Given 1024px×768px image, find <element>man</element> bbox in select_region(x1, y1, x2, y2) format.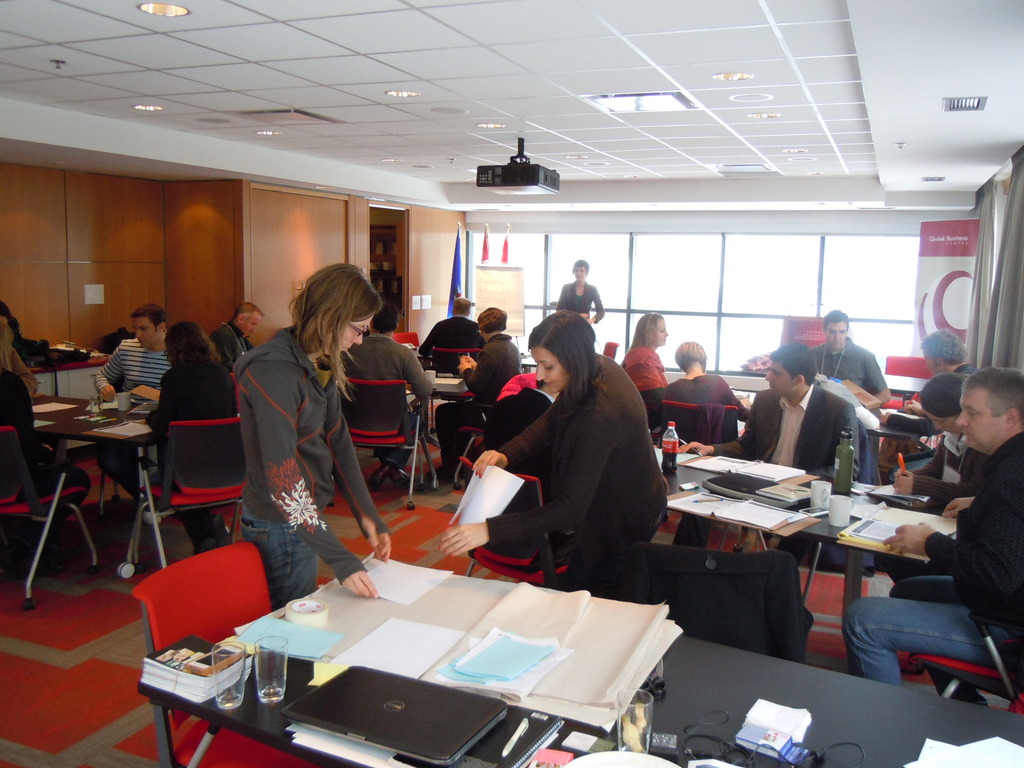
select_region(99, 302, 174, 500).
